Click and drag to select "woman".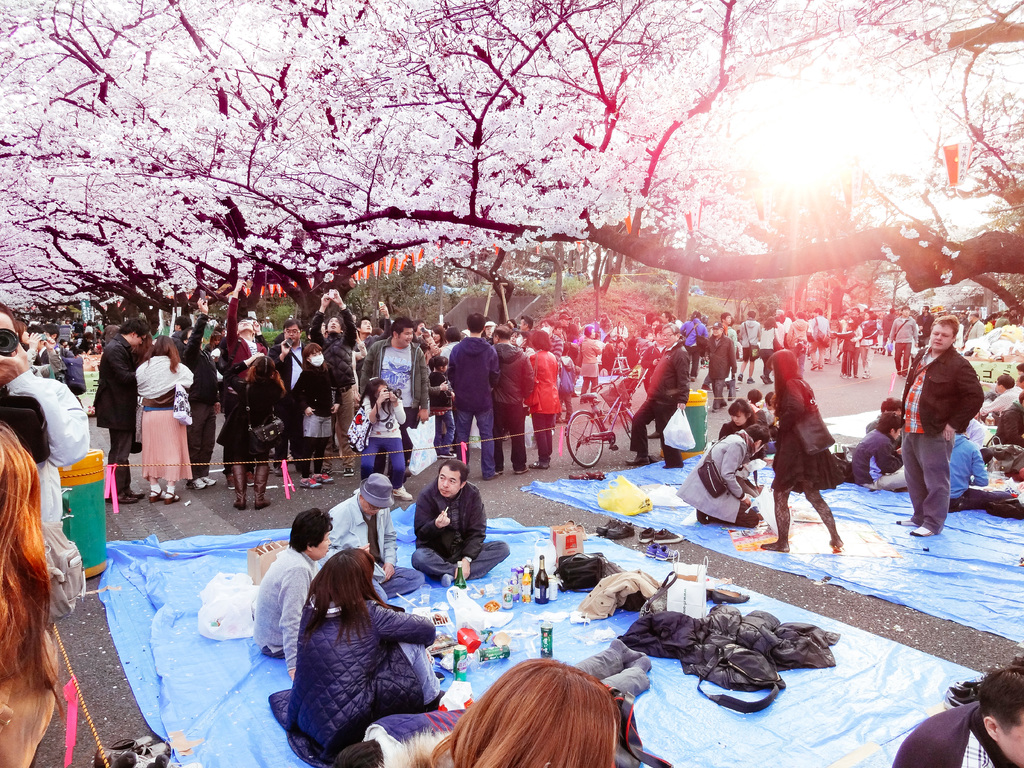
Selection: 136, 335, 196, 504.
